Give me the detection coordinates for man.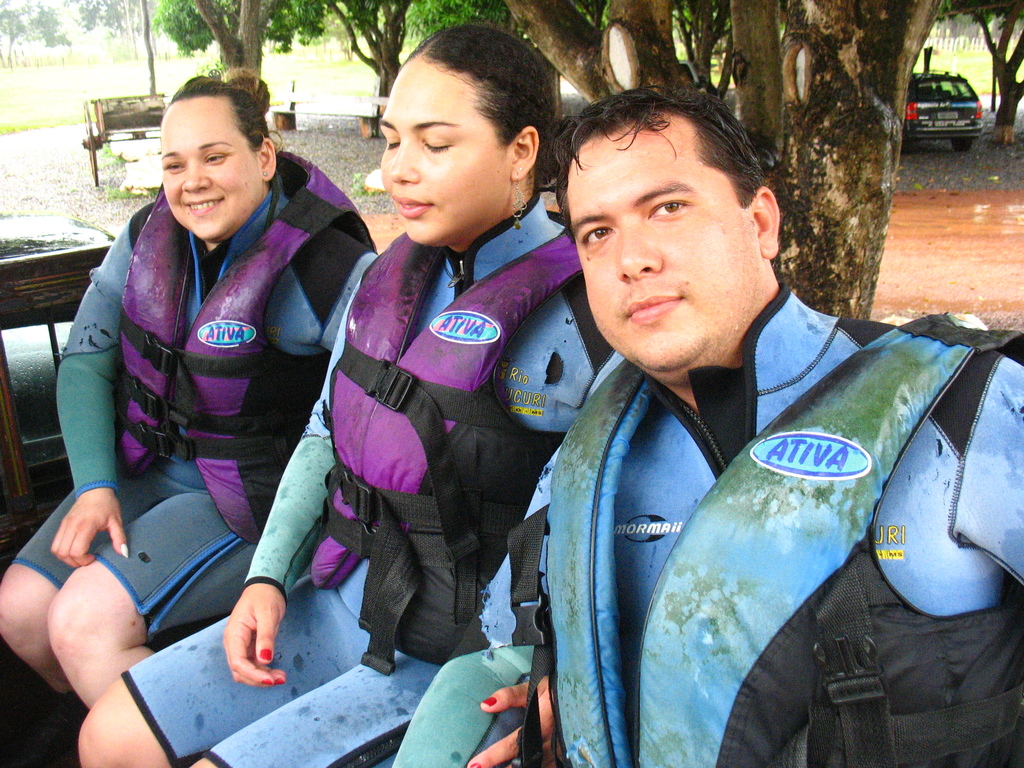
bbox=[500, 94, 1023, 767].
